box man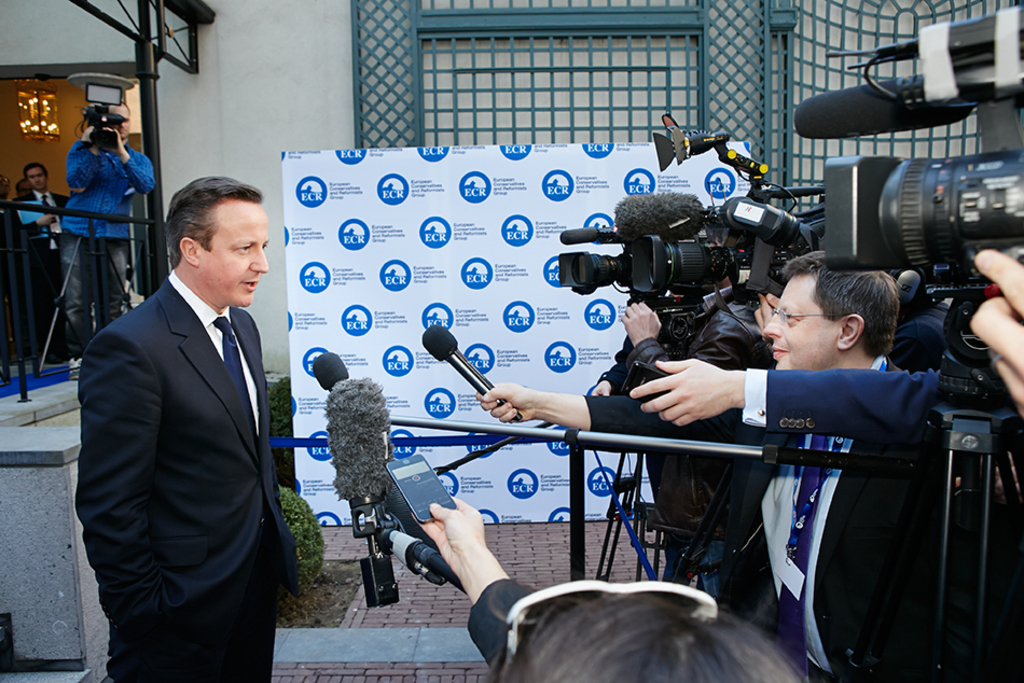
{"left": 478, "top": 251, "right": 910, "bottom": 682}
